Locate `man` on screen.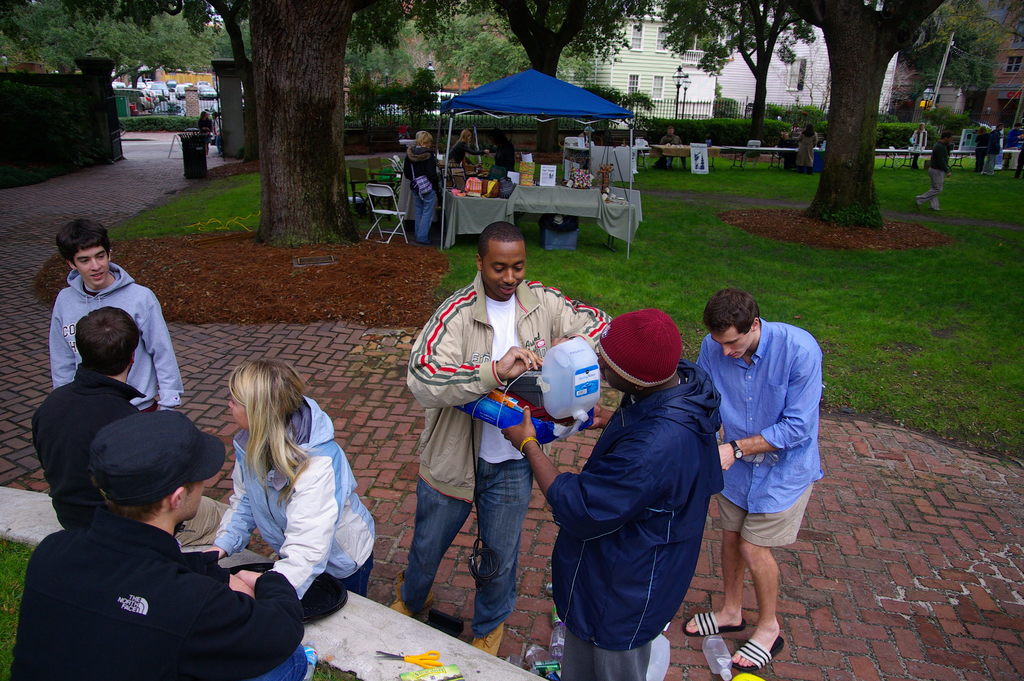
On screen at <box>30,308,232,546</box>.
